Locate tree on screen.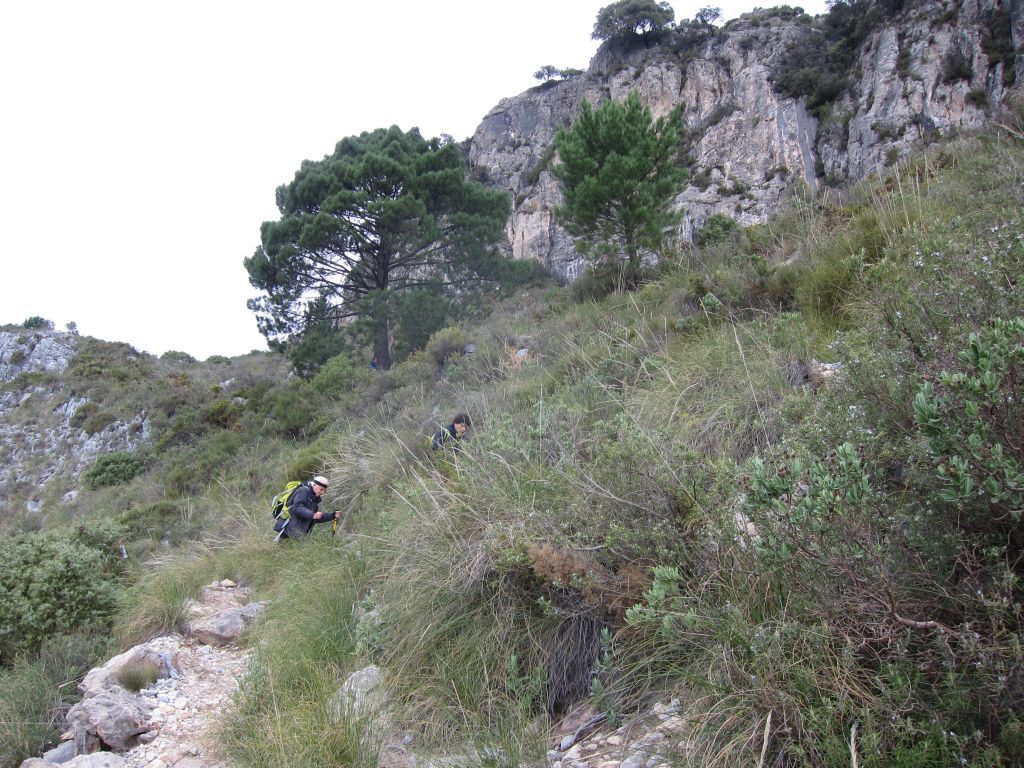
On screen at (x1=586, y1=0, x2=684, y2=43).
